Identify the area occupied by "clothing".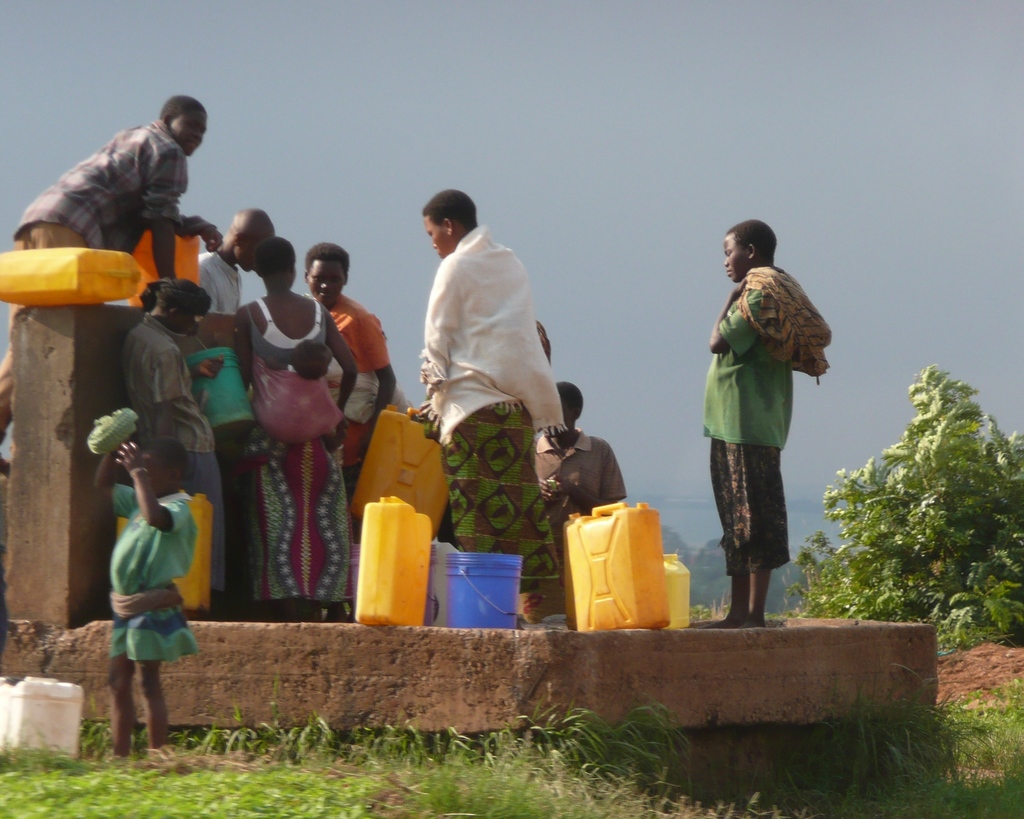
Area: box(704, 266, 803, 571).
